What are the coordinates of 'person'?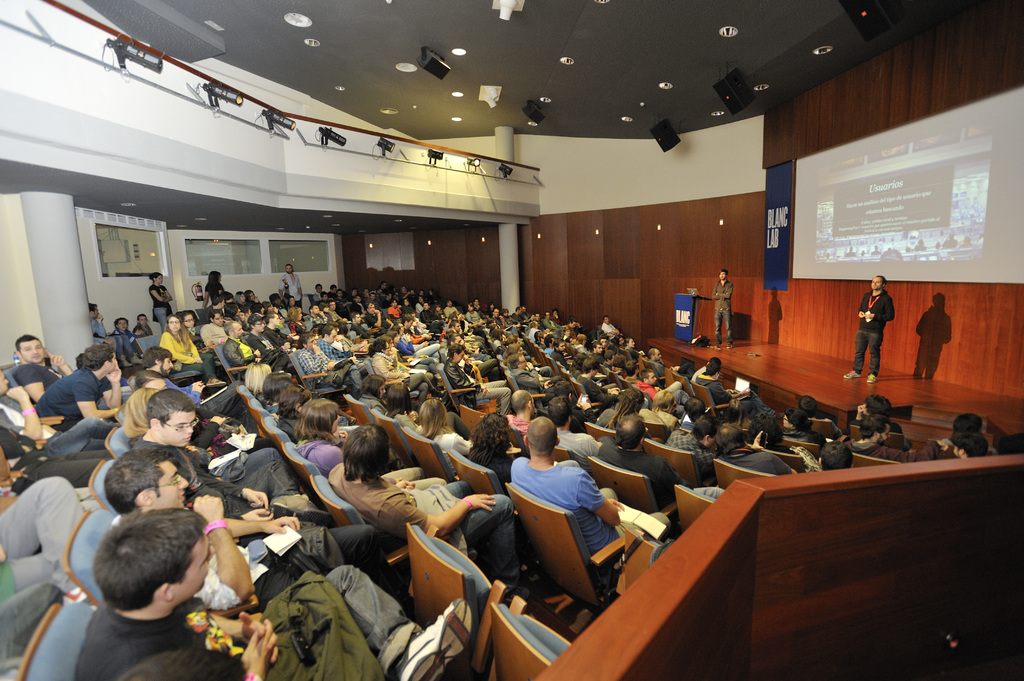
x1=107, y1=438, x2=424, y2=600.
